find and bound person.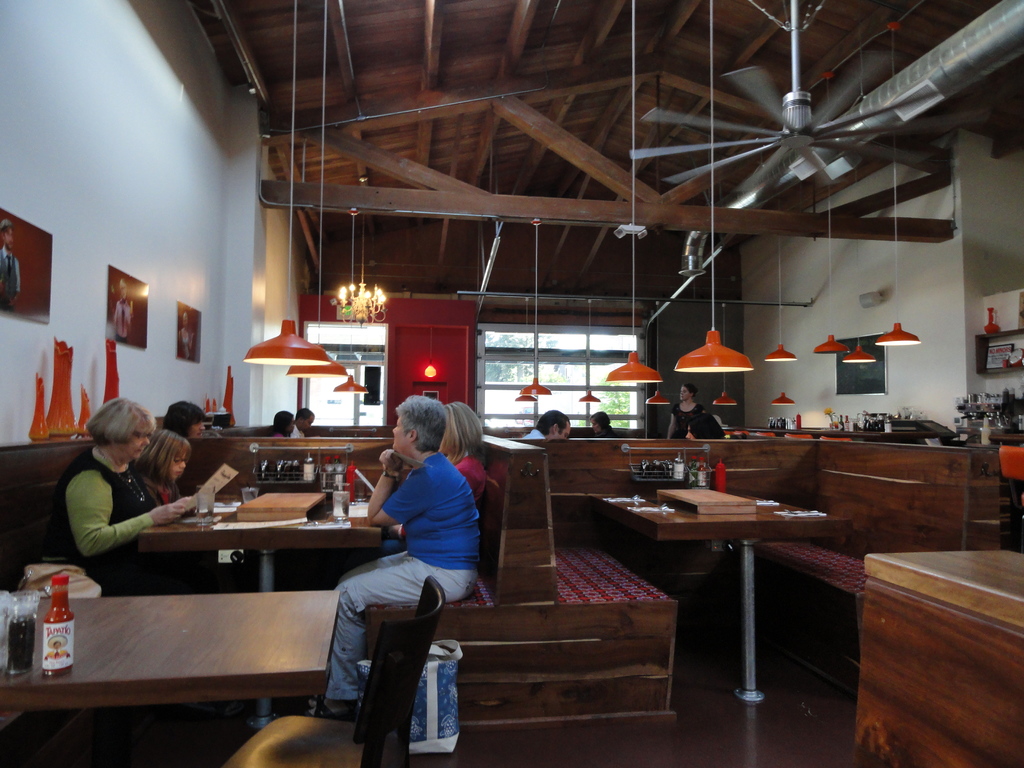
Bound: bbox=(663, 382, 724, 442).
